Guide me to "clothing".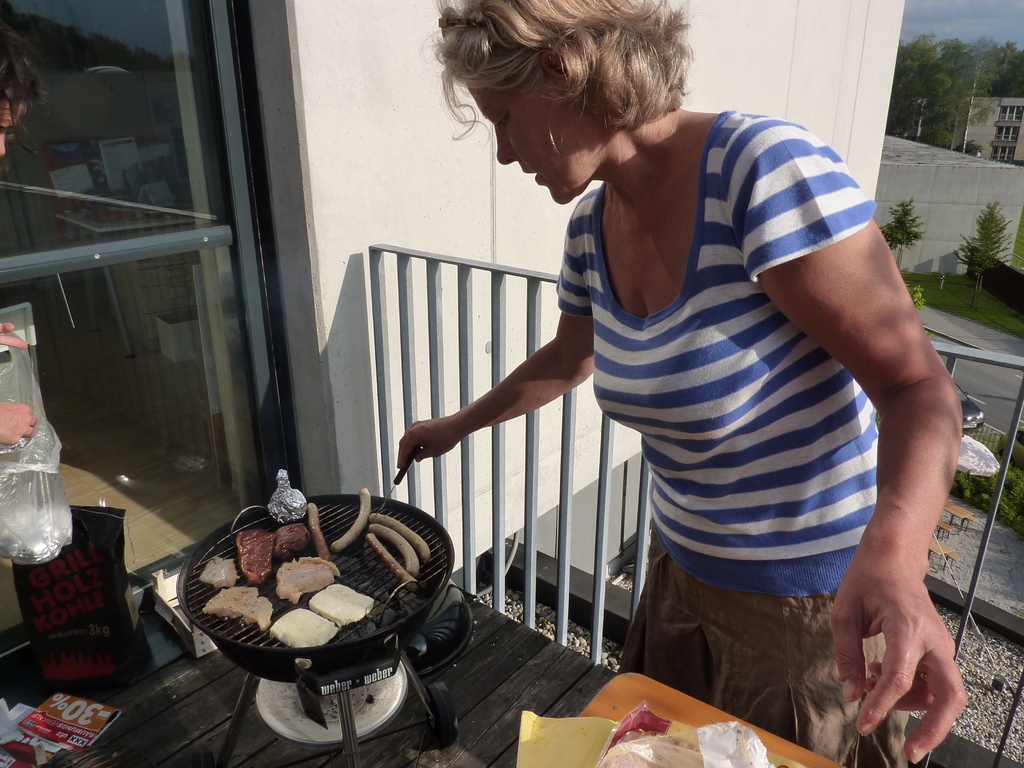
Guidance: crop(616, 518, 911, 767).
